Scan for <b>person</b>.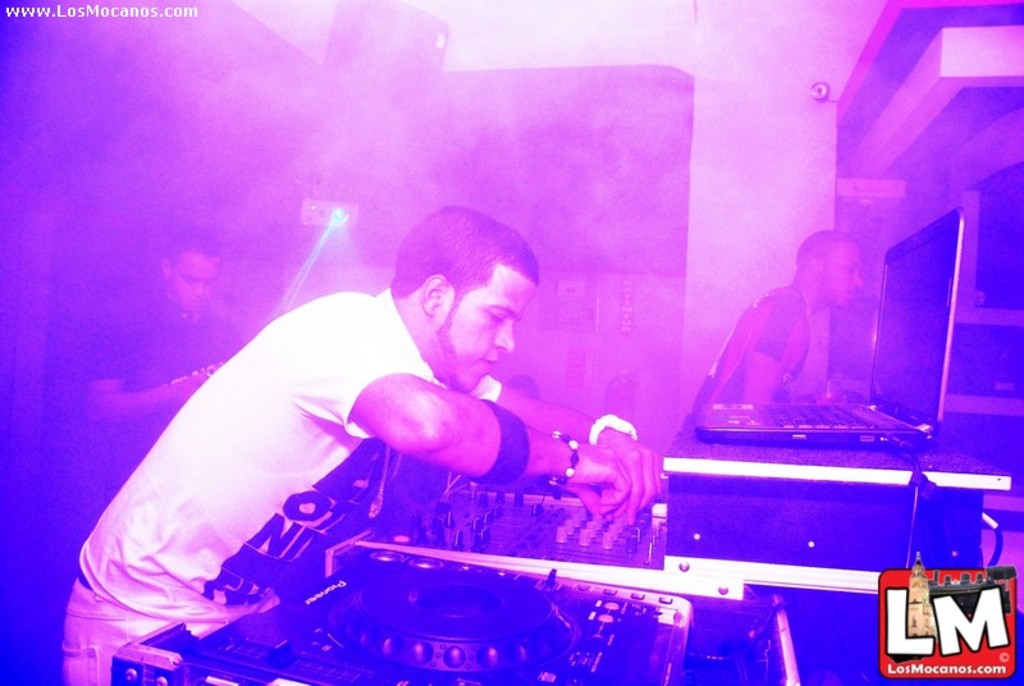
Scan result: l=84, t=224, r=247, b=503.
